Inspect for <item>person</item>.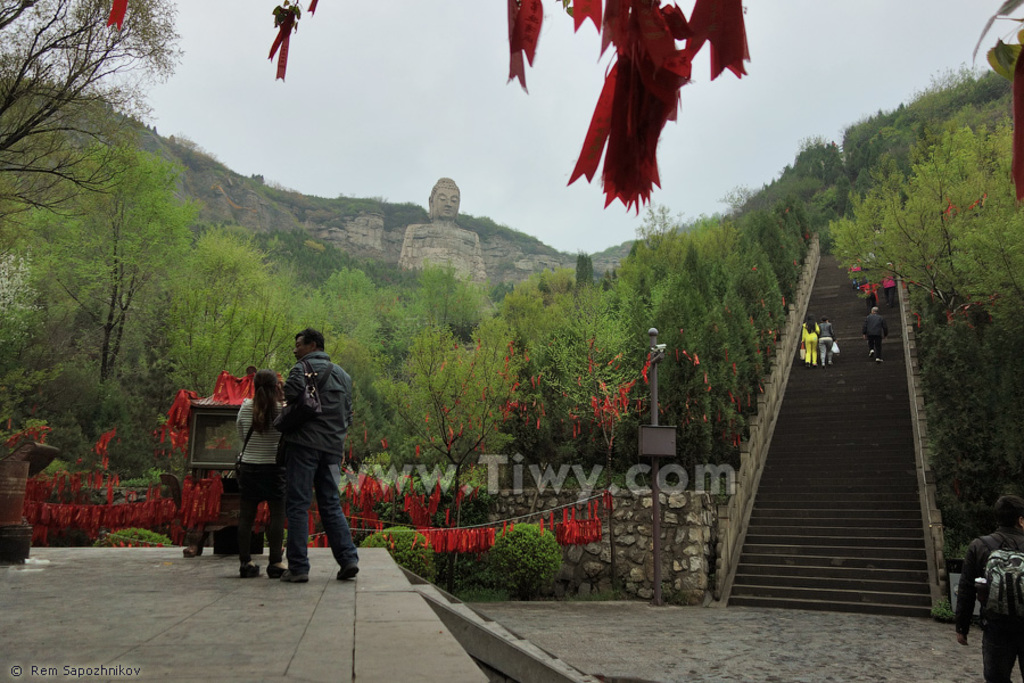
Inspection: l=851, t=254, r=865, b=291.
